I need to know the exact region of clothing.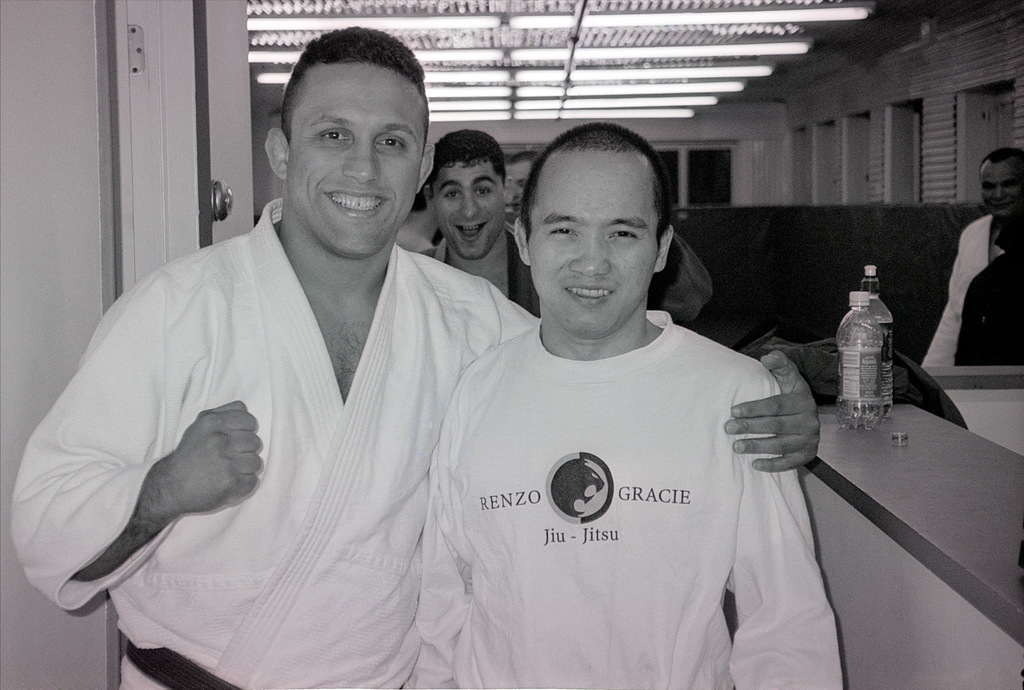
Region: (left=925, top=204, right=1023, bottom=367).
